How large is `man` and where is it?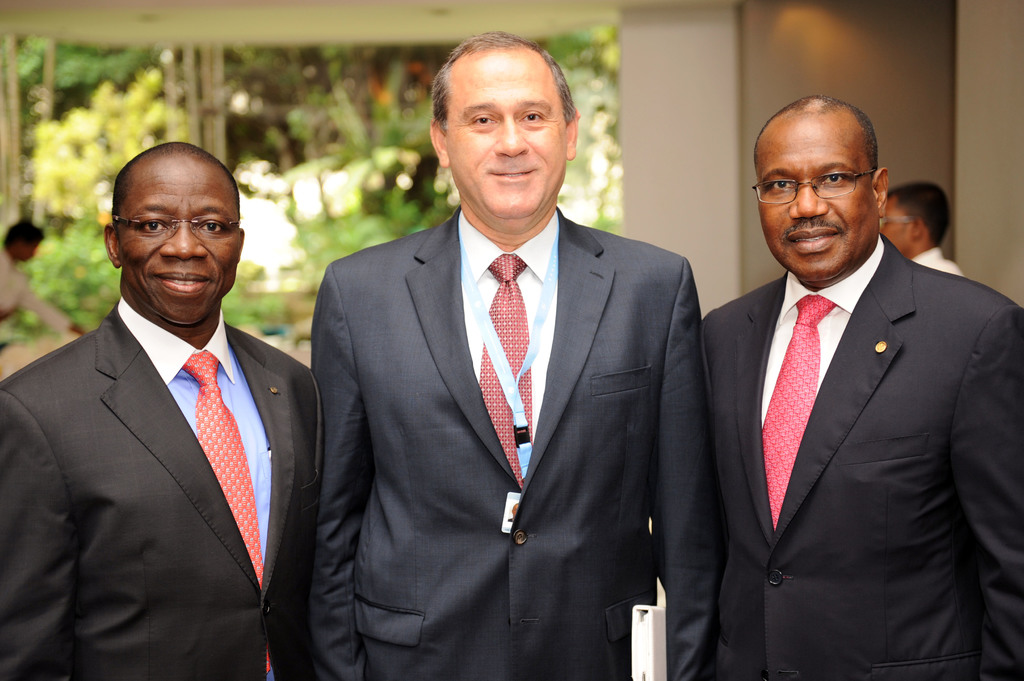
Bounding box: locate(701, 93, 1023, 680).
